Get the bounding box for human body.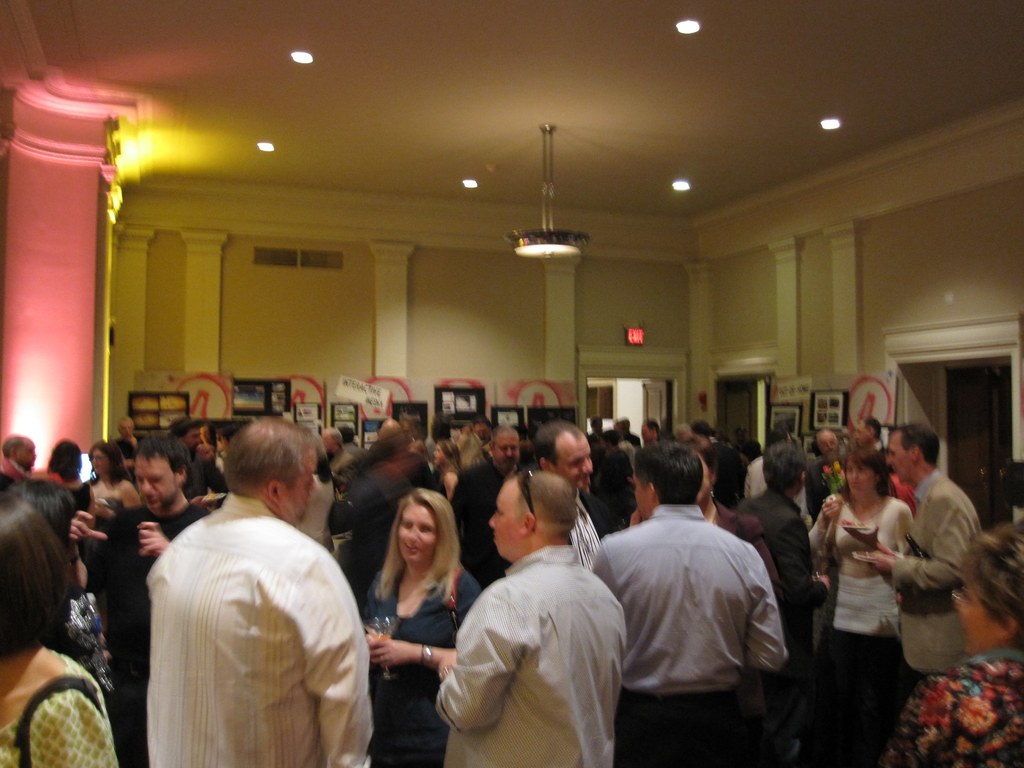
box(2, 489, 111, 767).
